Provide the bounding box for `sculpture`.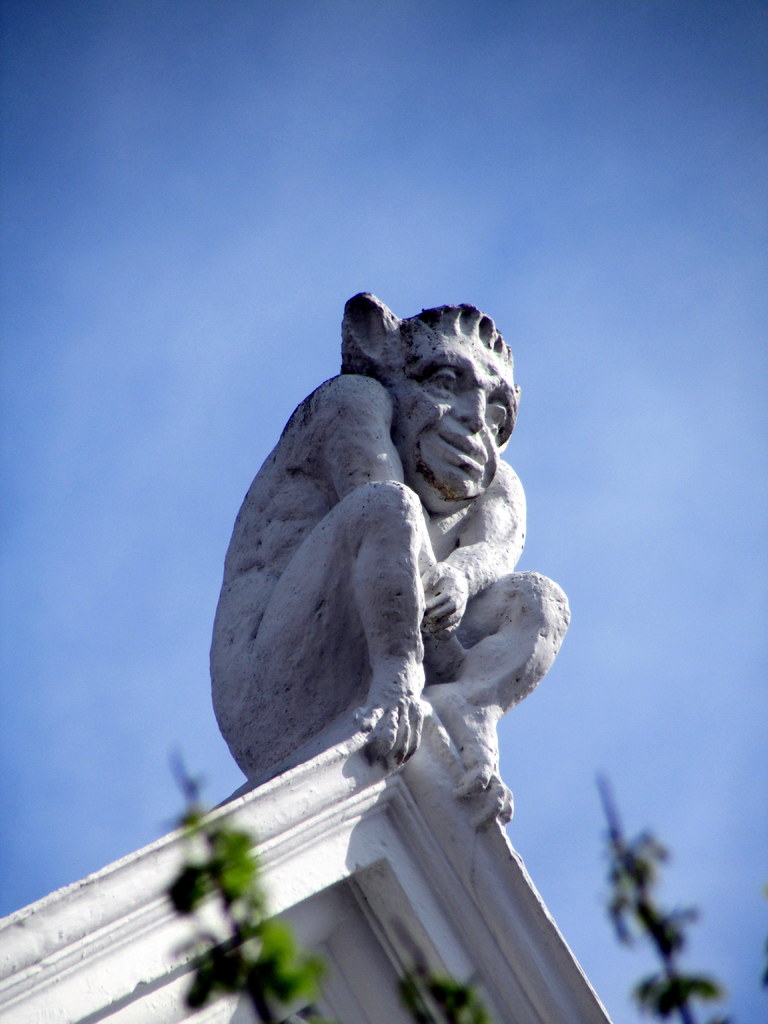
BBox(197, 293, 561, 831).
